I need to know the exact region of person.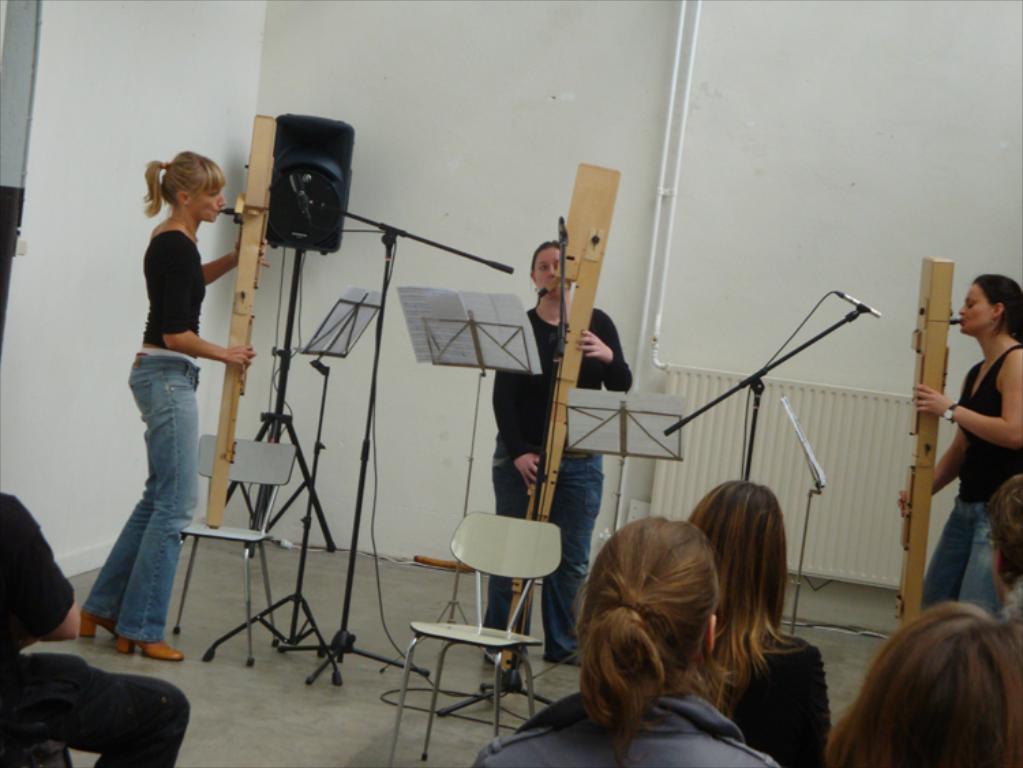
Region: 481,512,777,767.
